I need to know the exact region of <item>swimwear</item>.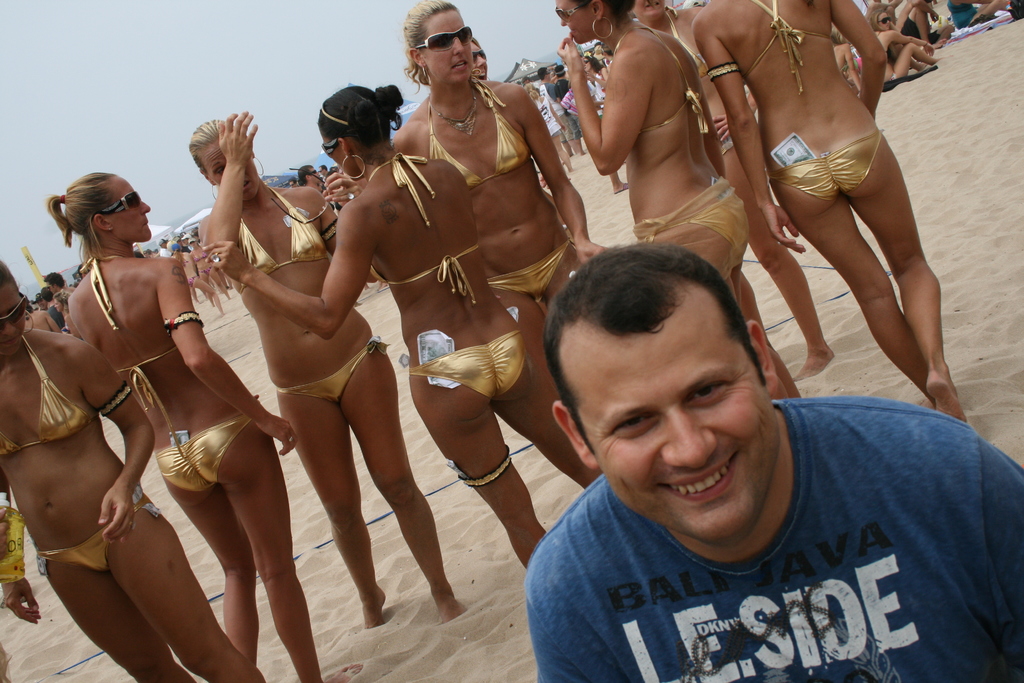
Region: BBox(277, 338, 385, 400).
